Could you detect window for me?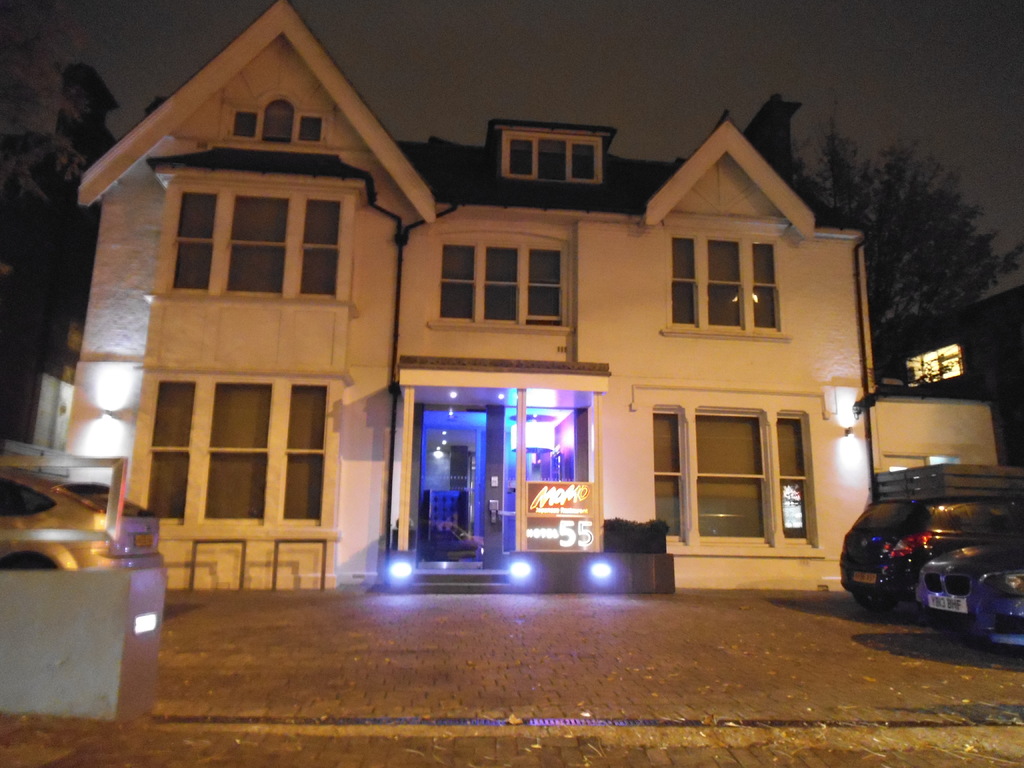
Detection result: select_region(494, 130, 605, 188).
